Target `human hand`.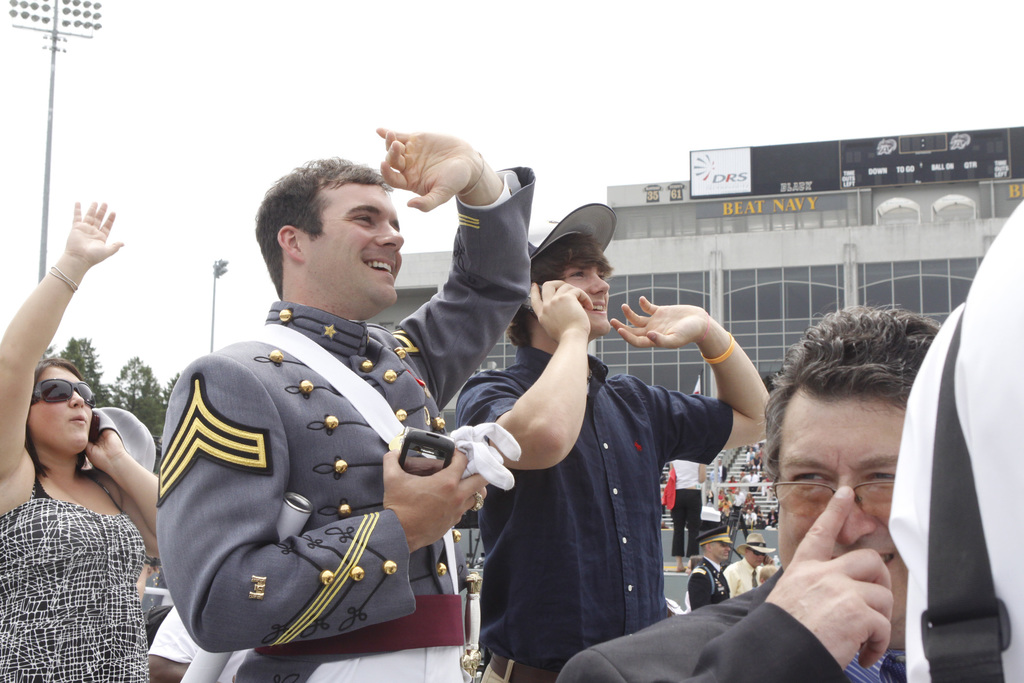
Target region: box=[759, 479, 923, 679].
